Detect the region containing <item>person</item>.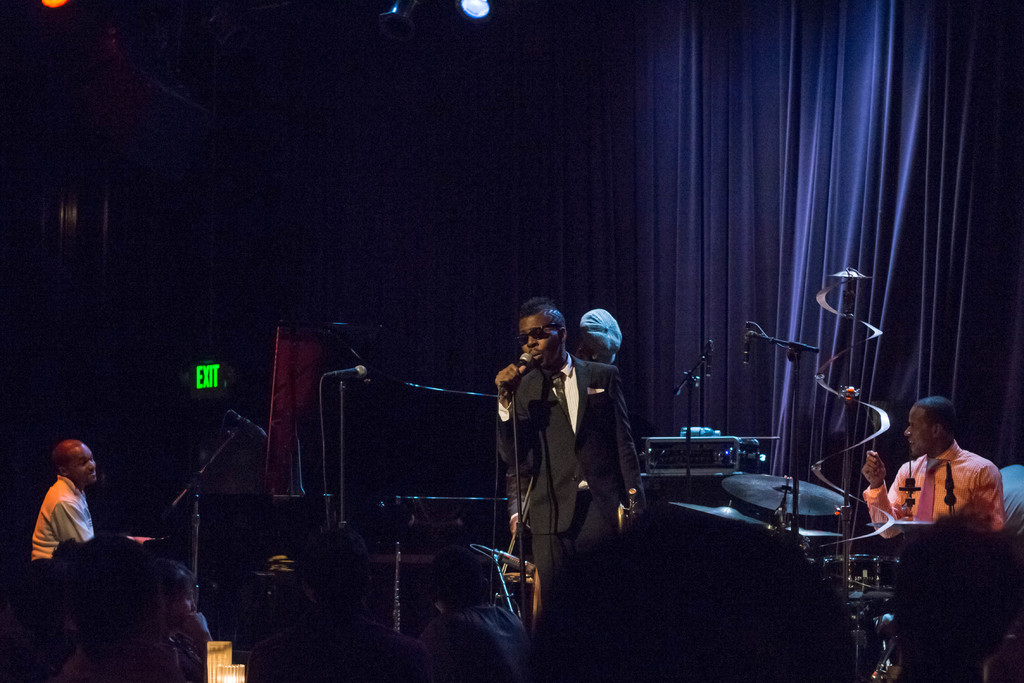
select_region(536, 502, 848, 682).
